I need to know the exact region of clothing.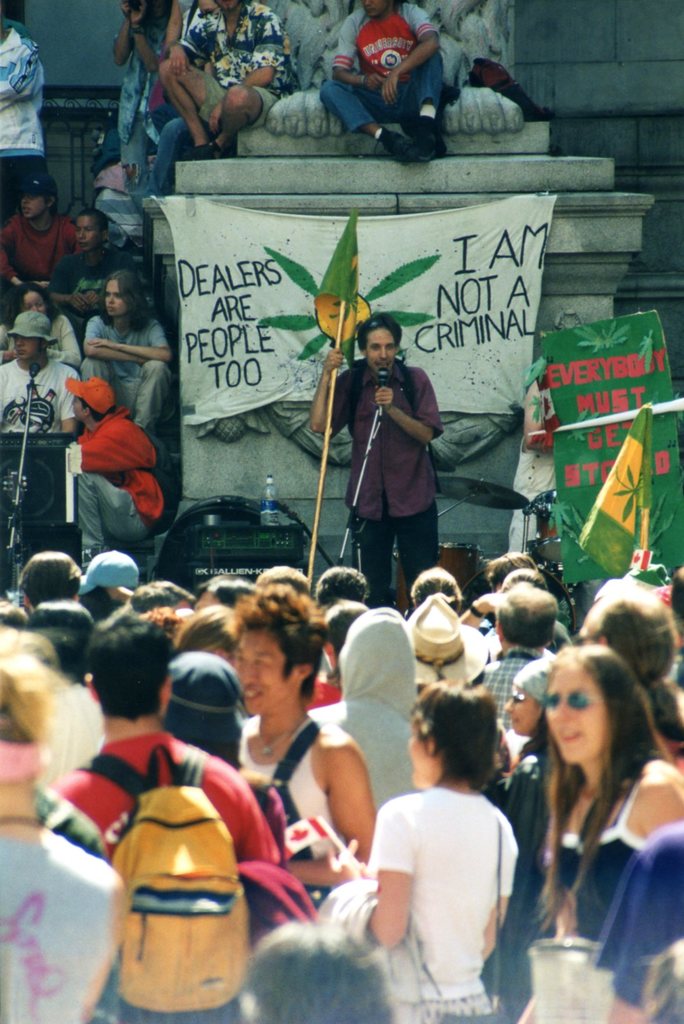
Region: x1=194 y1=19 x2=298 y2=97.
